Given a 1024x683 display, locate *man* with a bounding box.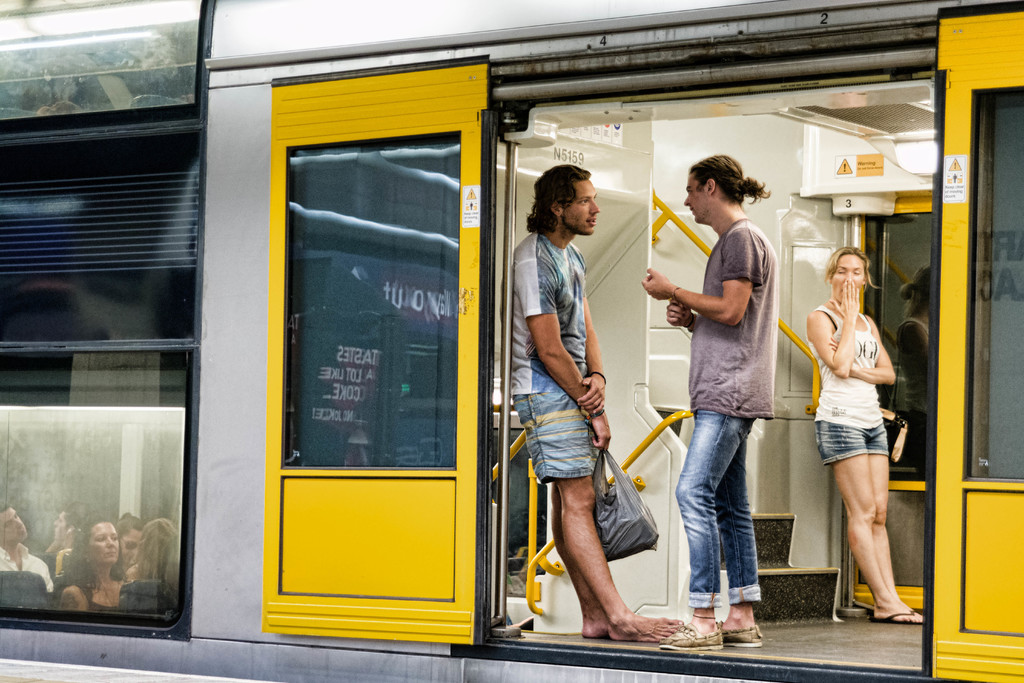
Located: <bbox>0, 502, 50, 591</bbox>.
